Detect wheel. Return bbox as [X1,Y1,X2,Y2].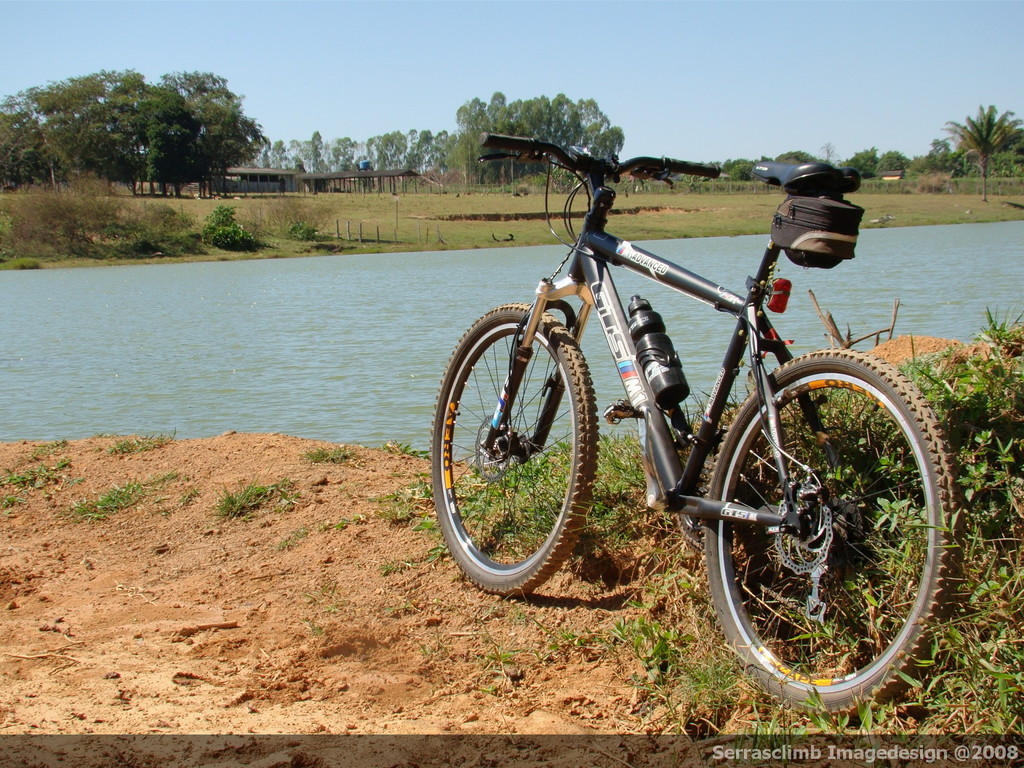
[705,345,964,717].
